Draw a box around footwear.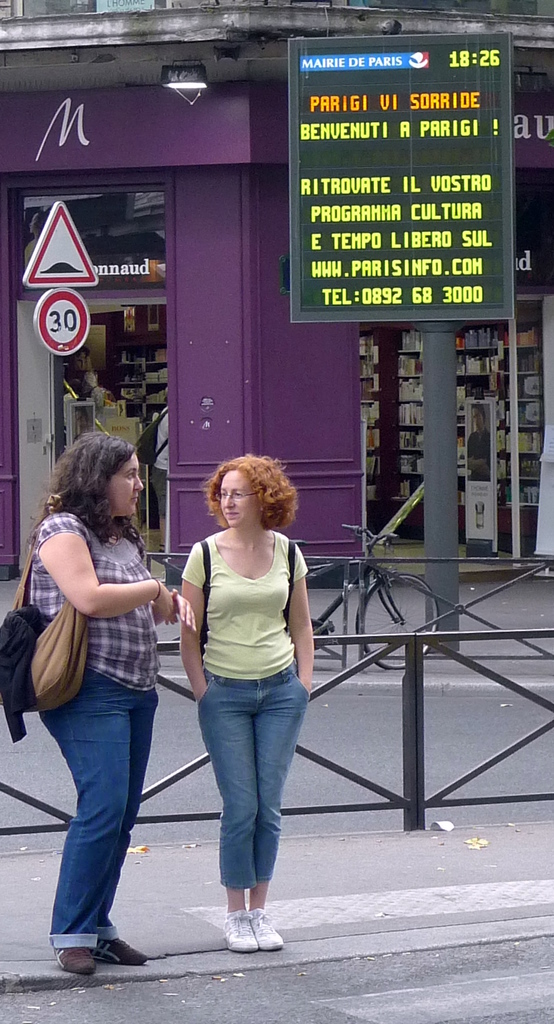
248:910:280:947.
